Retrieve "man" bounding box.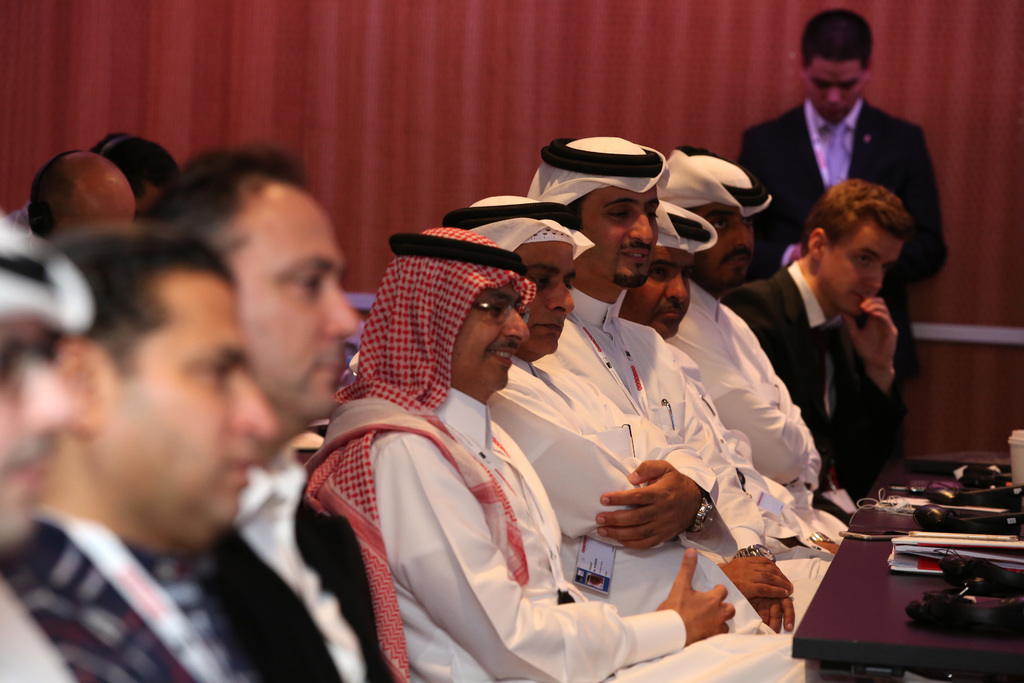
Bounding box: [left=0, top=134, right=180, bottom=245].
